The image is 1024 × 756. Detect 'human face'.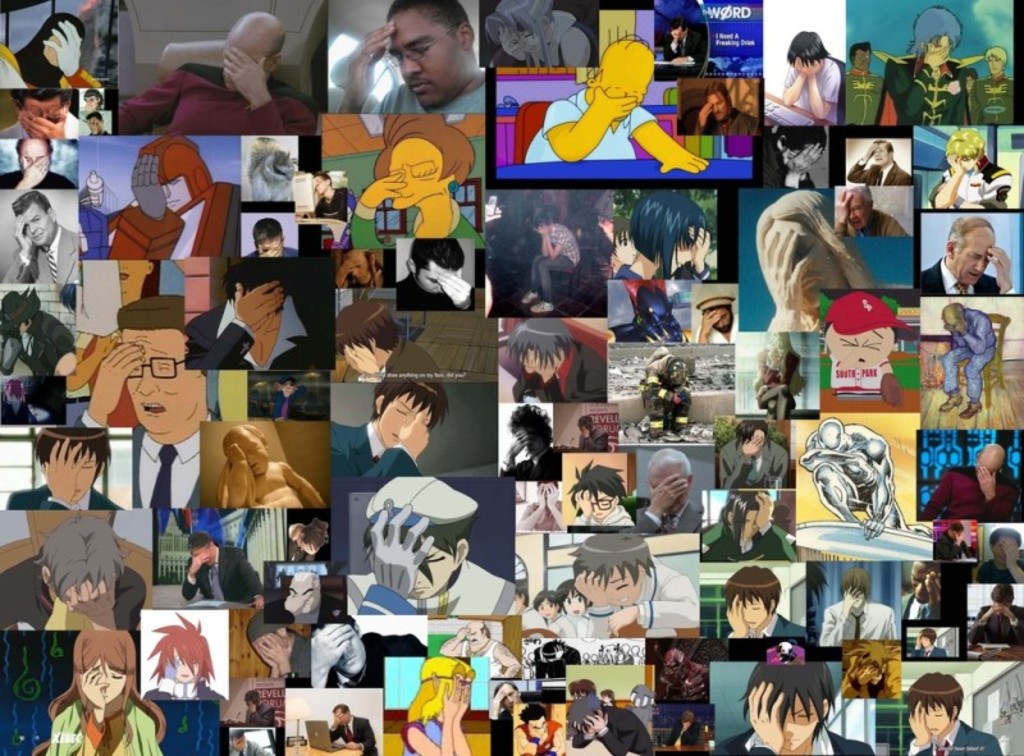
Detection: box(86, 115, 101, 132).
